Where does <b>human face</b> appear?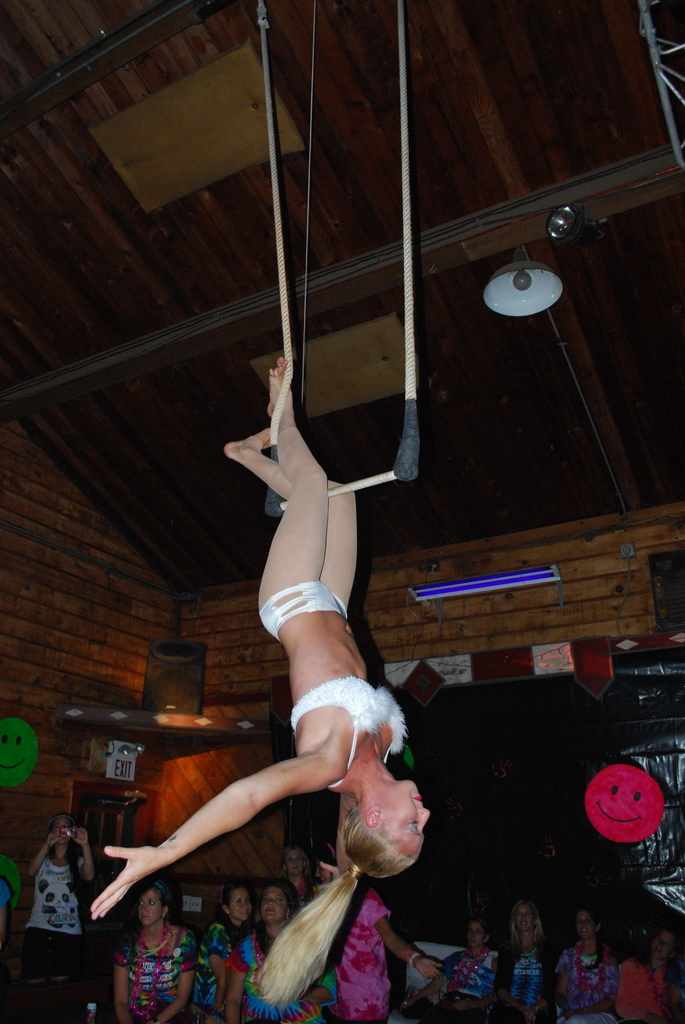
Appears at <region>132, 883, 160, 925</region>.
